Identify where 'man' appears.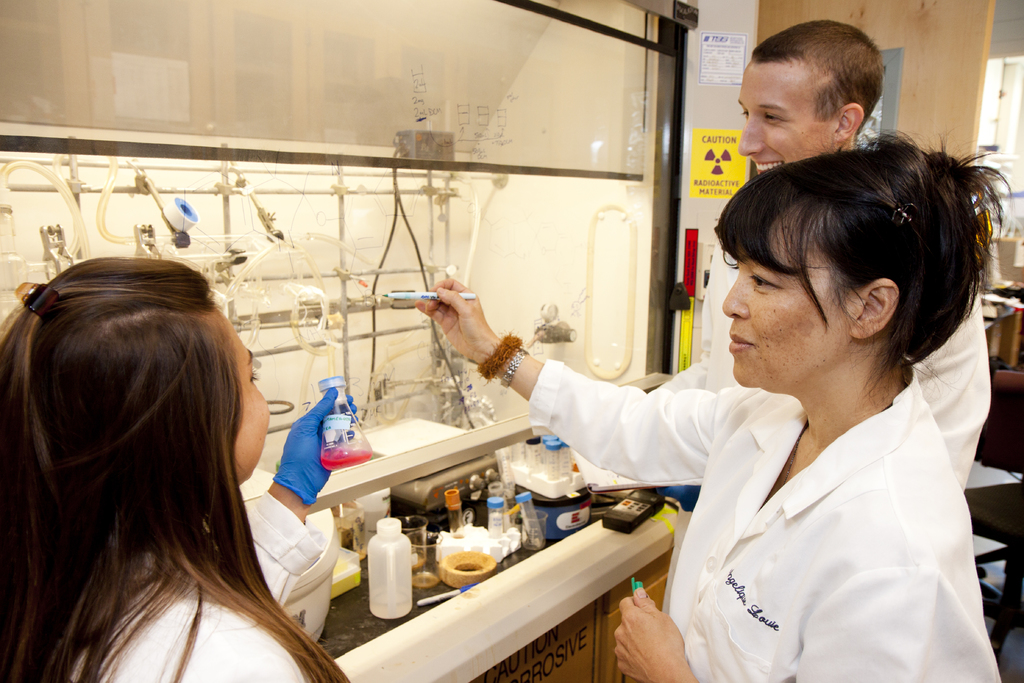
Appears at l=648, t=19, r=995, b=488.
